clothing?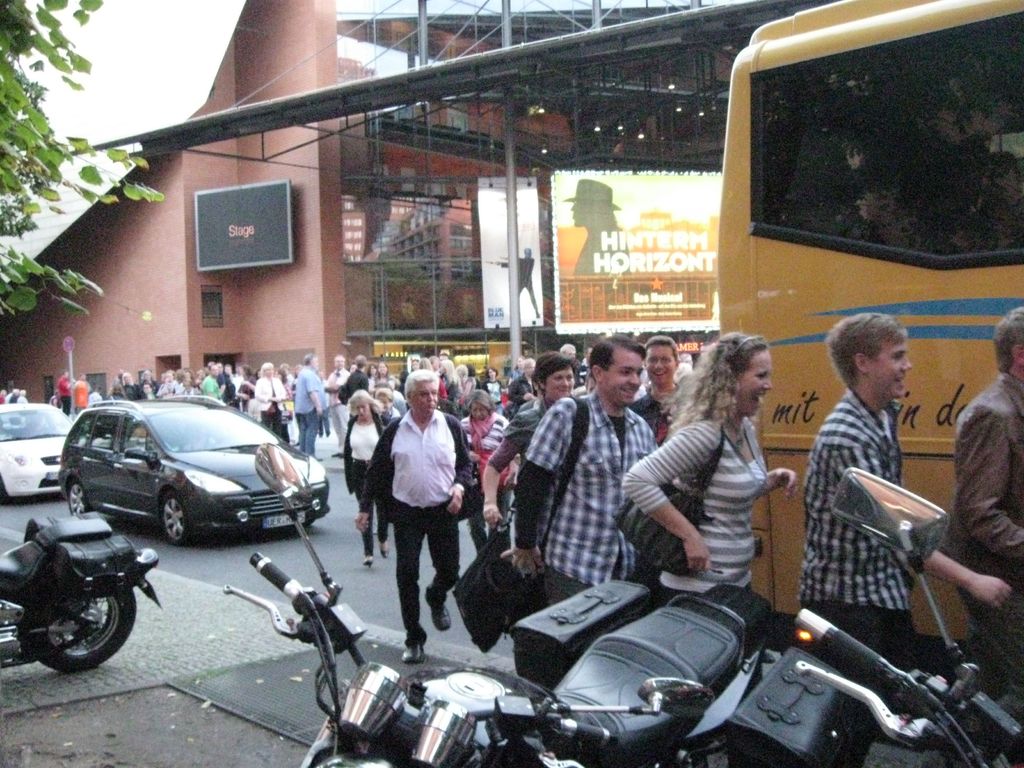
bbox(5, 392, 10, 403)
